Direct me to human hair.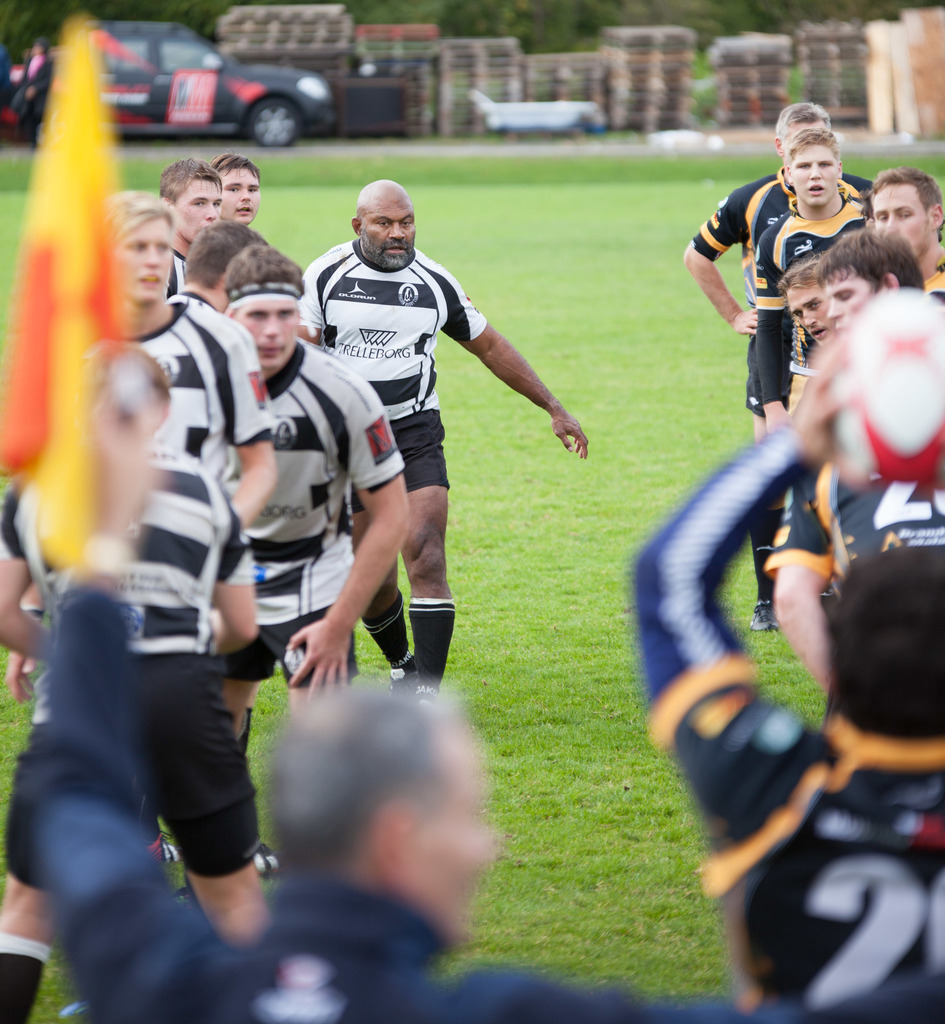
Direction: crop(784, 125, 845, 204).
